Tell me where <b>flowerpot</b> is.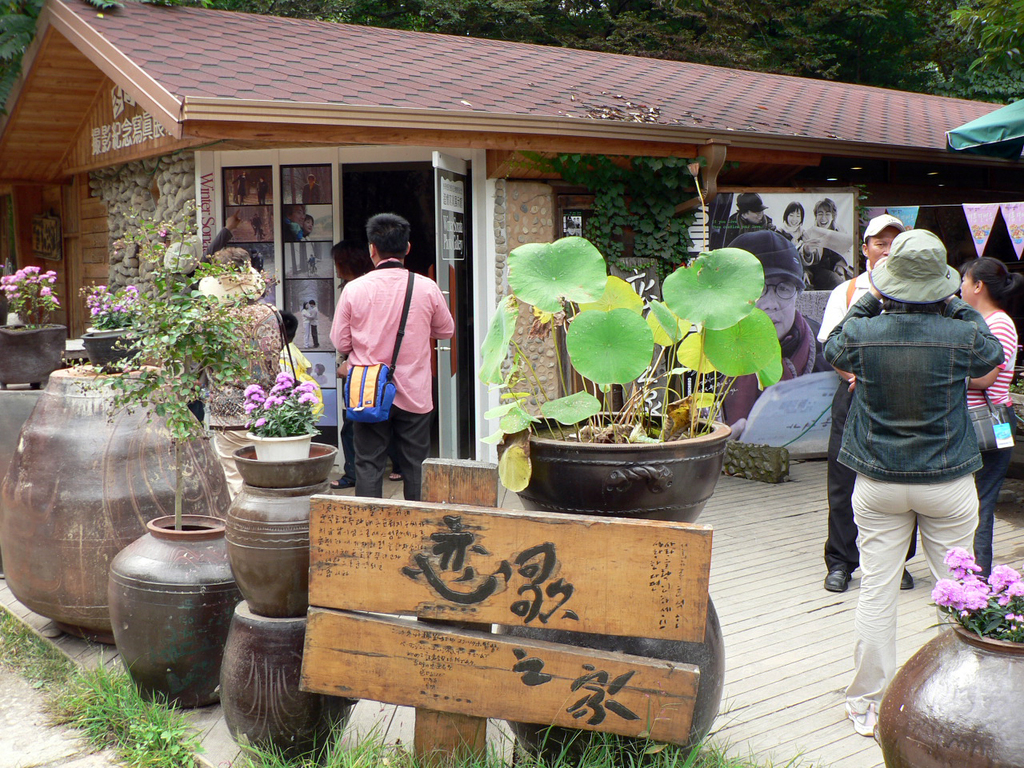
<b>flowerpot</b> is at [110, 510, 244, 706].
